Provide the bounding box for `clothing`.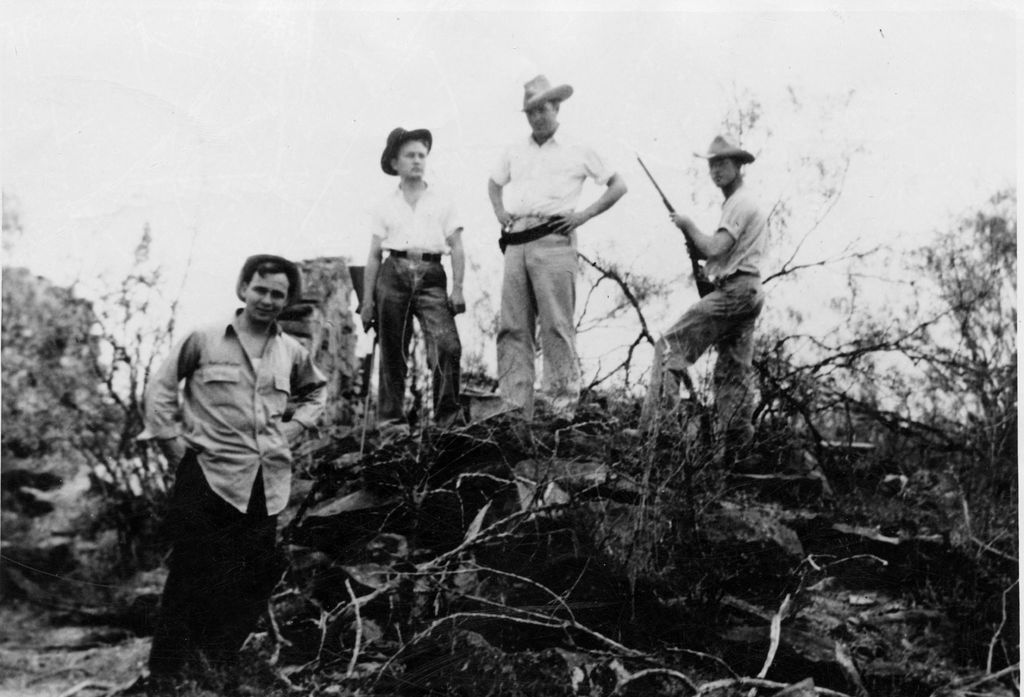
[x1=653, y1=275, x2=765, y2=431].
